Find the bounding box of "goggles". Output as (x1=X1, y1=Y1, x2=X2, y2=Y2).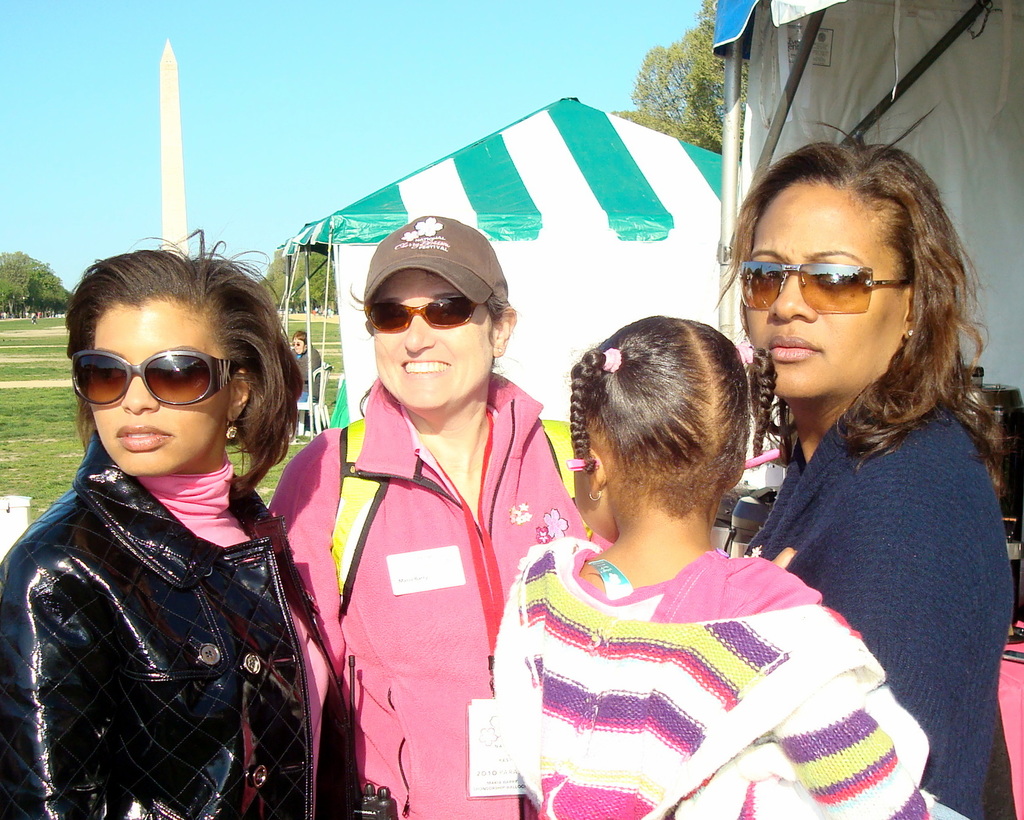
(x1=734, y1=260, x2=916, y2=311).
